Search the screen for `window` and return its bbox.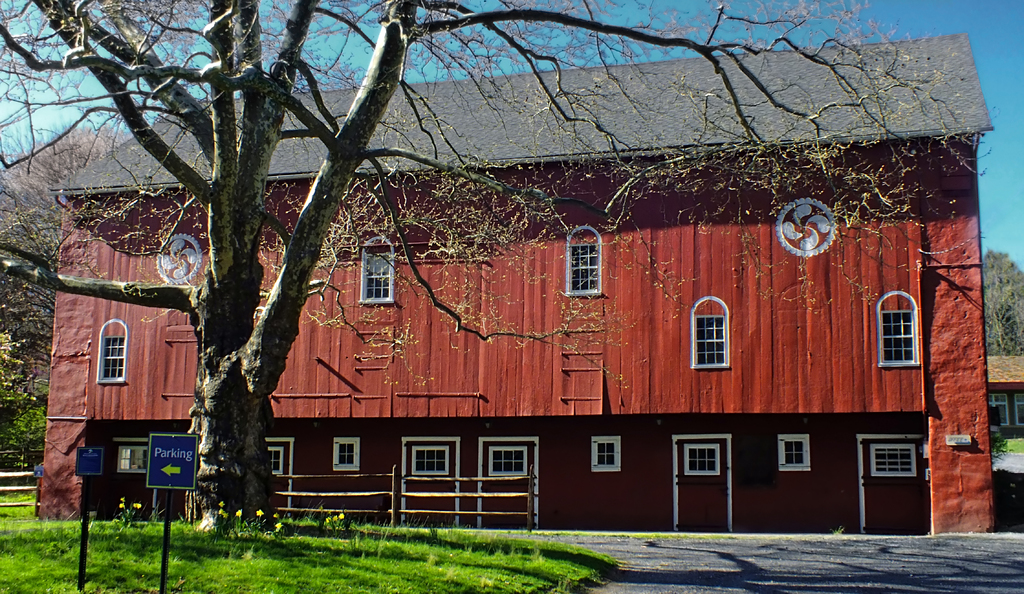
Found: locate(568, 225, 603, 297).
